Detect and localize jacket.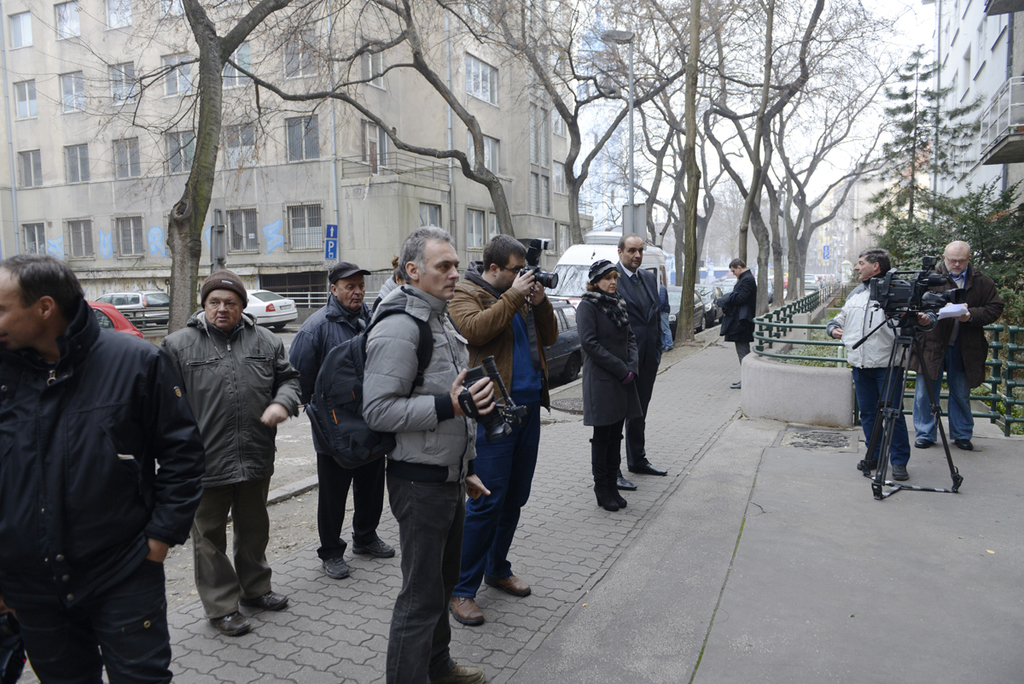
Localized at (left=357, top=281, right=486, bottom=474).
